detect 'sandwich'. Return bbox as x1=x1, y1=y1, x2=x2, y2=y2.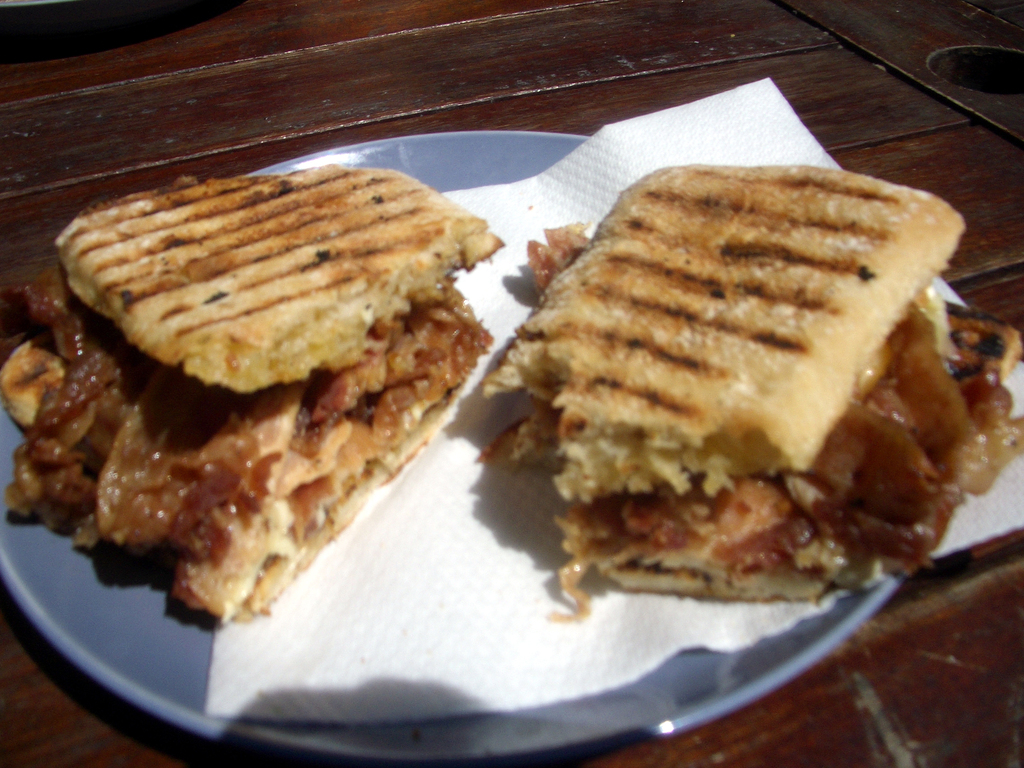
x1=0, y1=158, x2=521, y2=611.
